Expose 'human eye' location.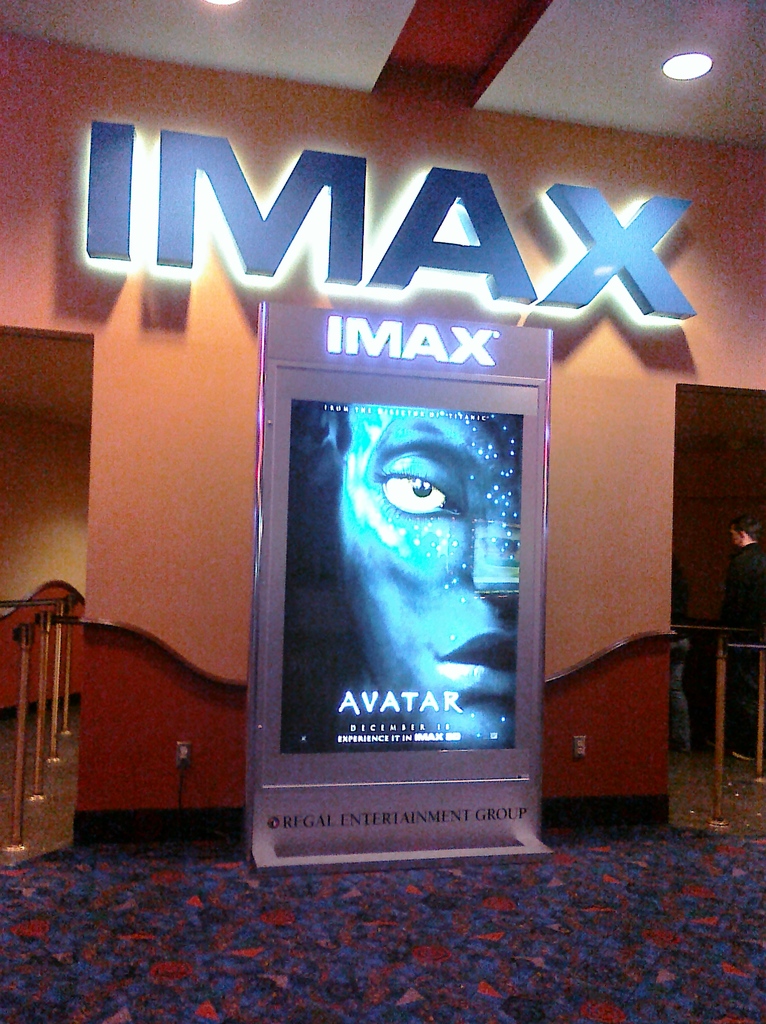
Exposed at [372, 452, 482, 534].
